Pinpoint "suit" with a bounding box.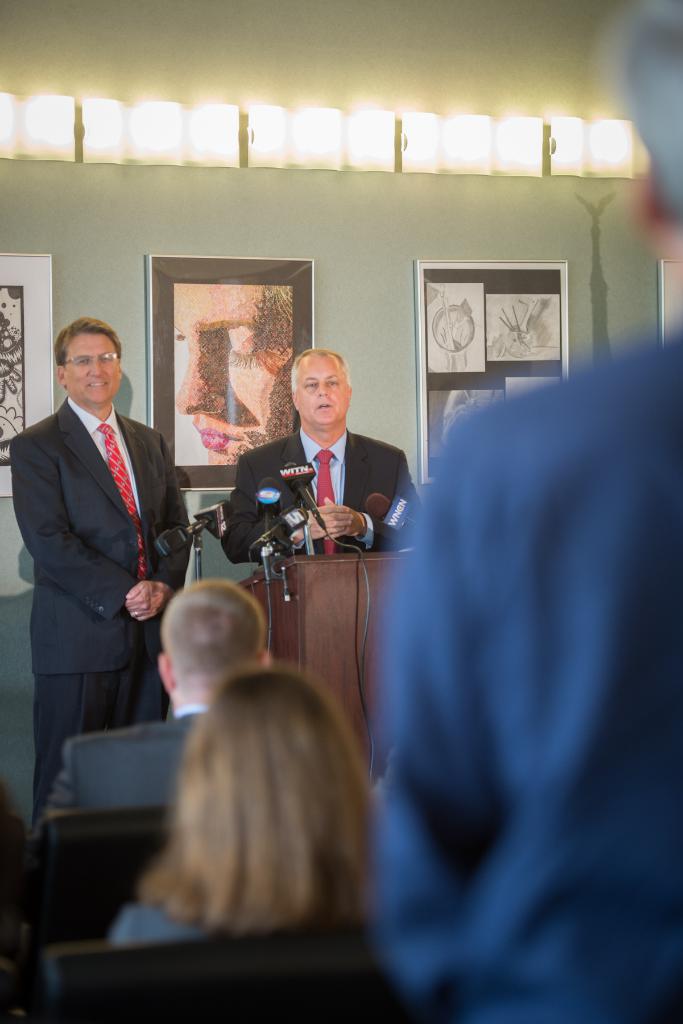
8:317:196:840.
